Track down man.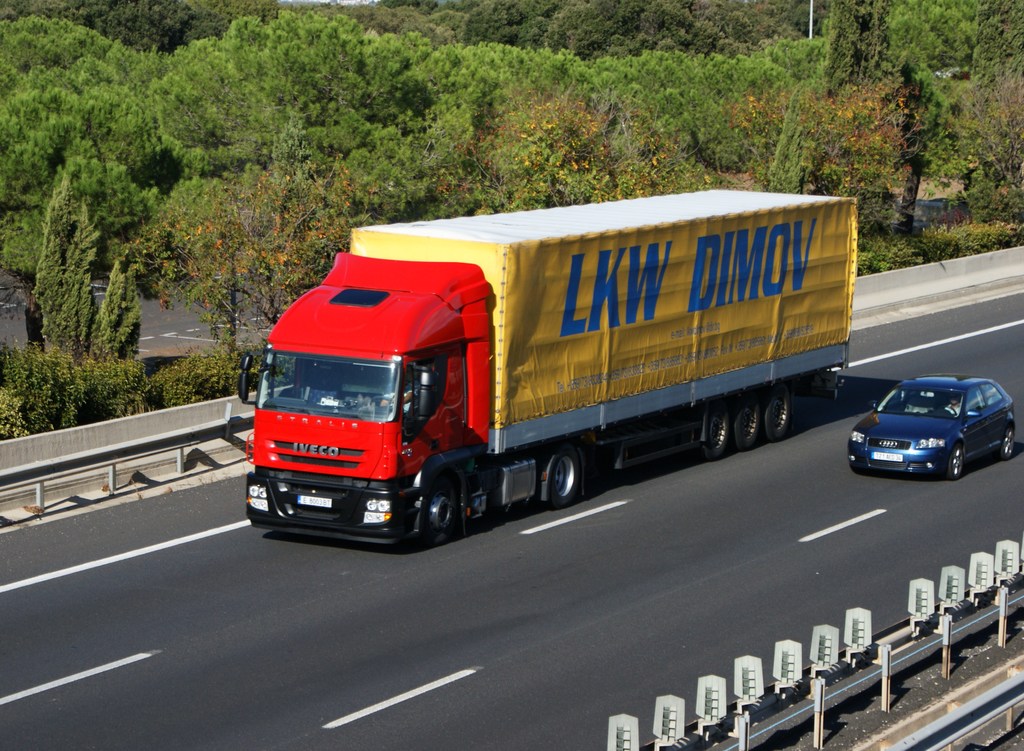
Tracked to [x1=944, y1=392, x2=959, y2=411].
